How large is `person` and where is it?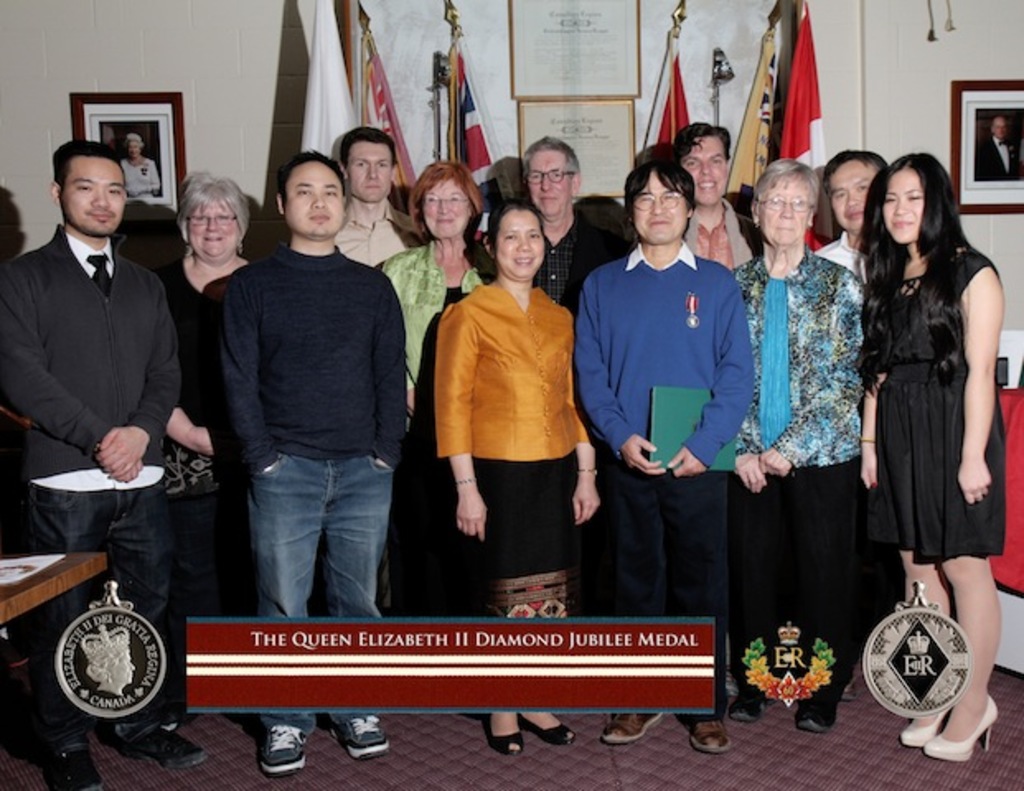
Bounding box: box(508, 132, 632, 308).
